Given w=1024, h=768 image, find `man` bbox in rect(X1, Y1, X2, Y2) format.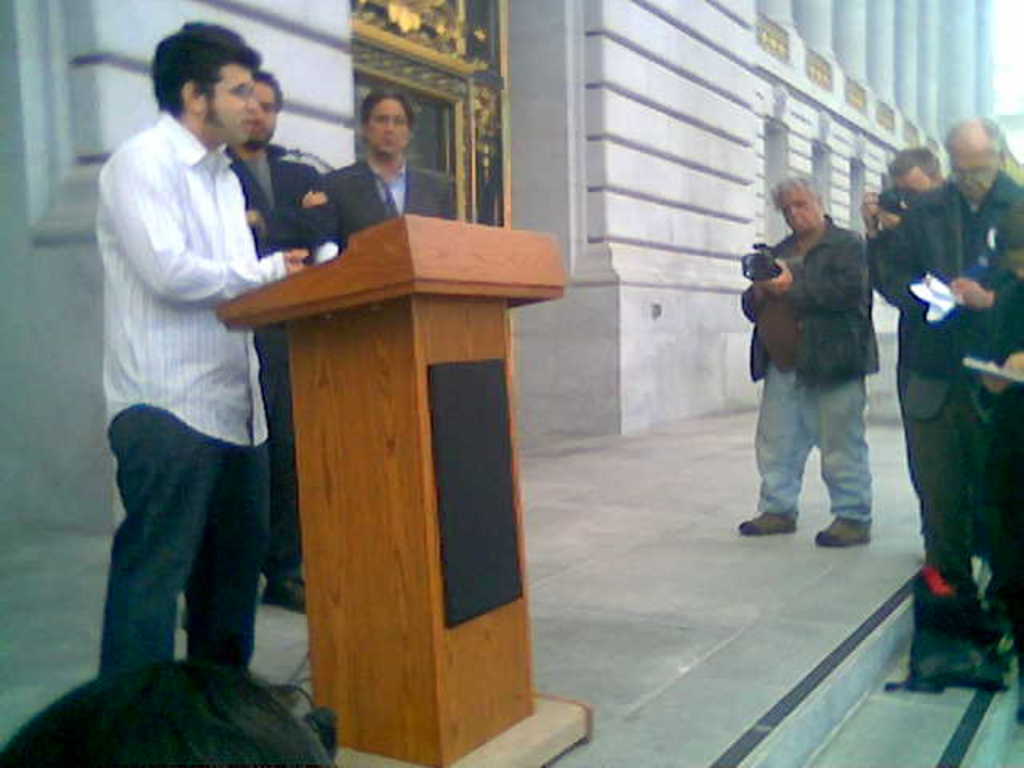
rect(853, 144, 954, 554).
